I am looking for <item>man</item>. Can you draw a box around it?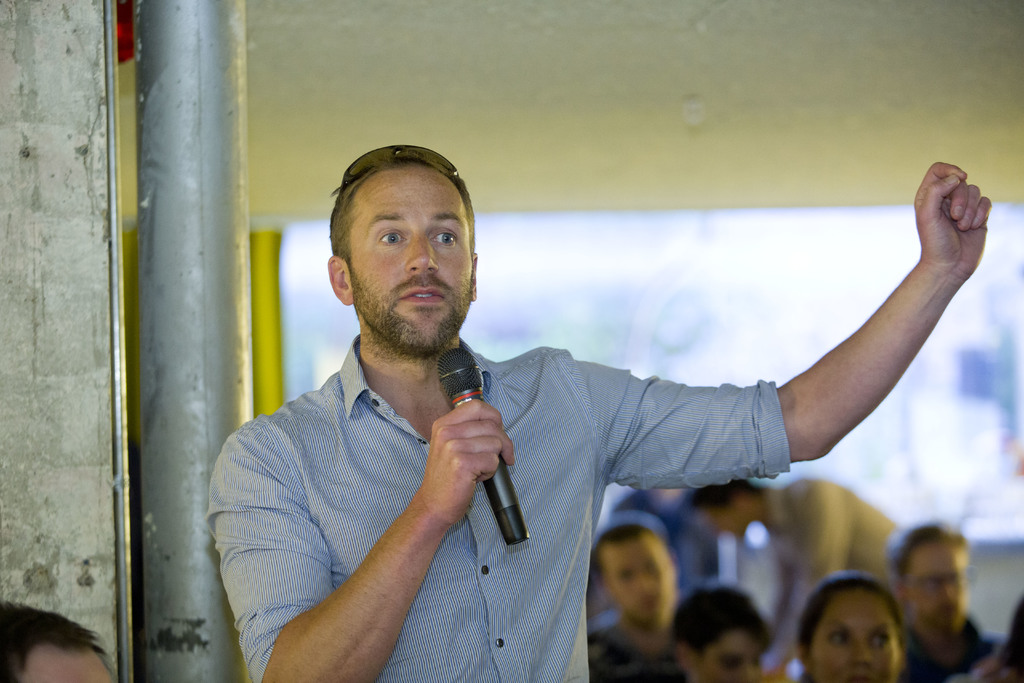
Sure, the bounding box is crop(892, 517, 1005, 682).
